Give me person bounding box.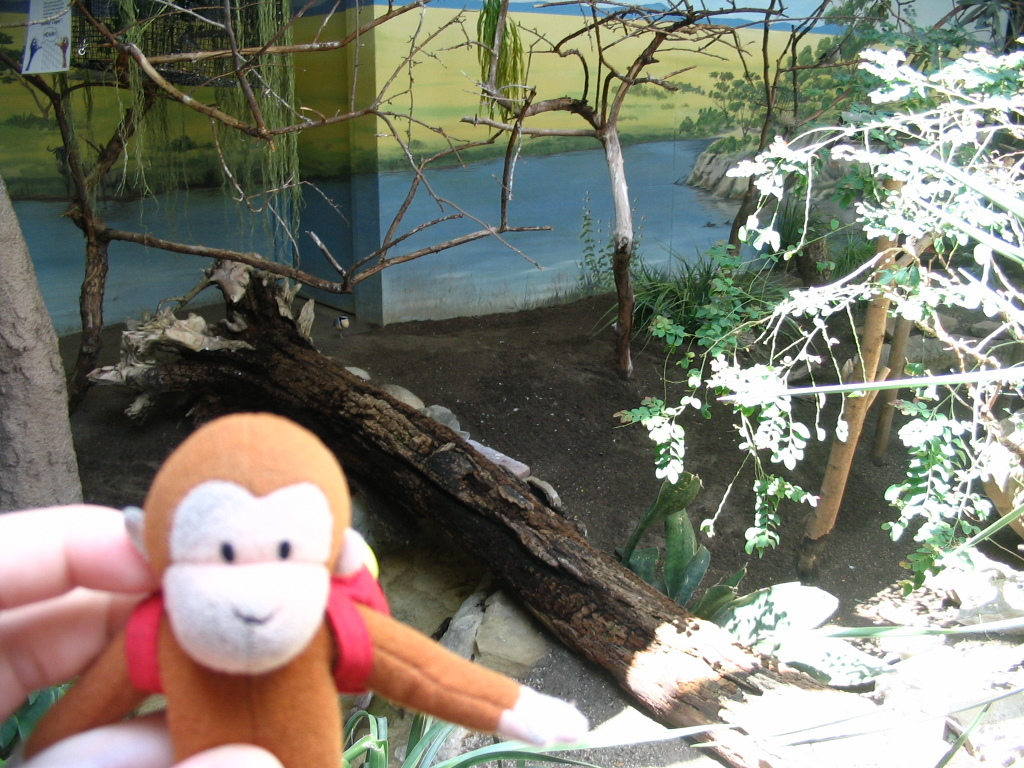
{"left": 0, "top": 501, "right": 166, "bottom": 762}.
